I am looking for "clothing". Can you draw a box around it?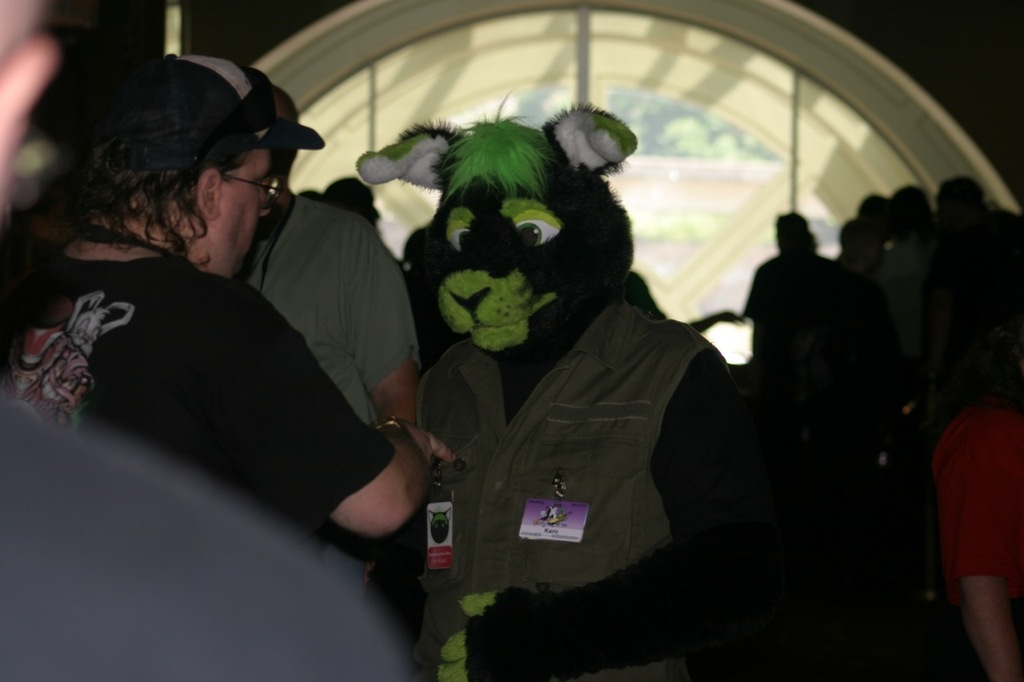
Sure, the bounding box is box=[229, 188, 423, 432].
